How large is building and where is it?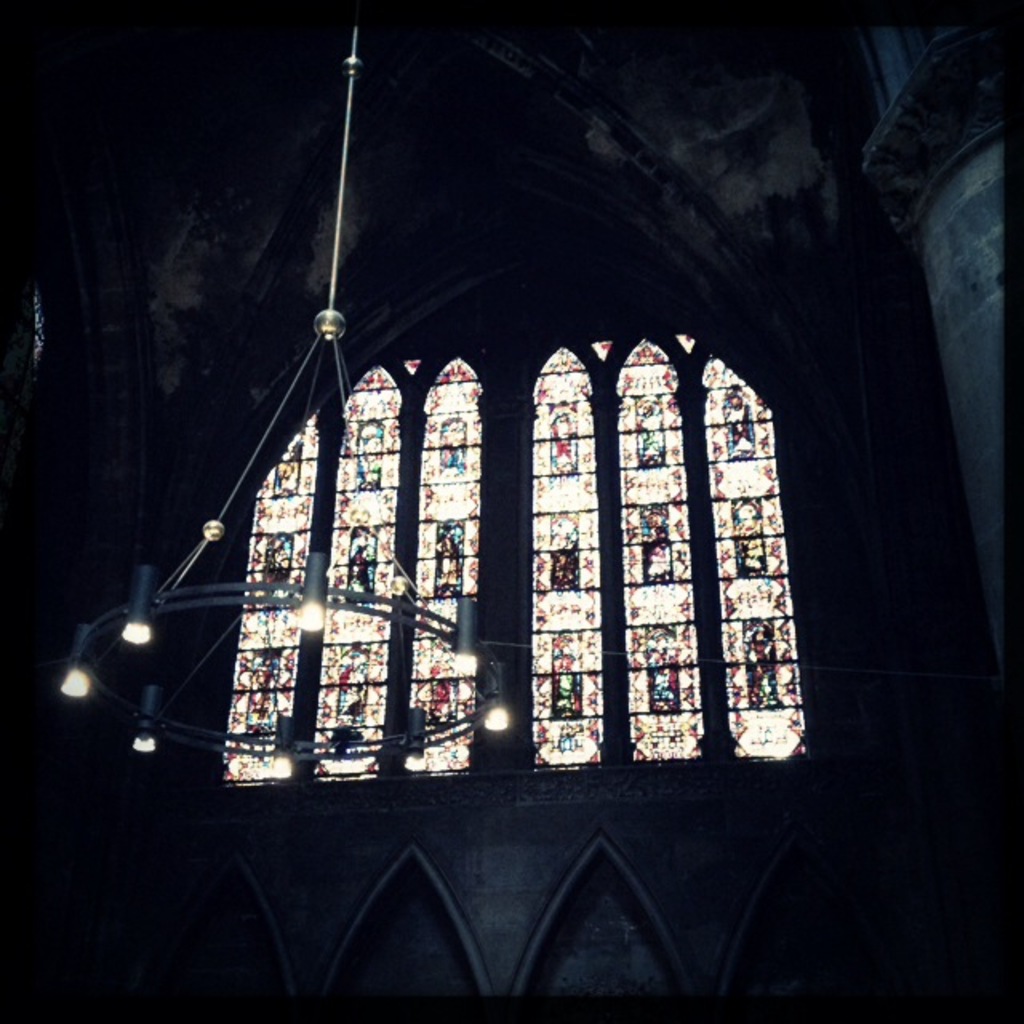
Bounding box: box(0, 0, 1022, 1022).
